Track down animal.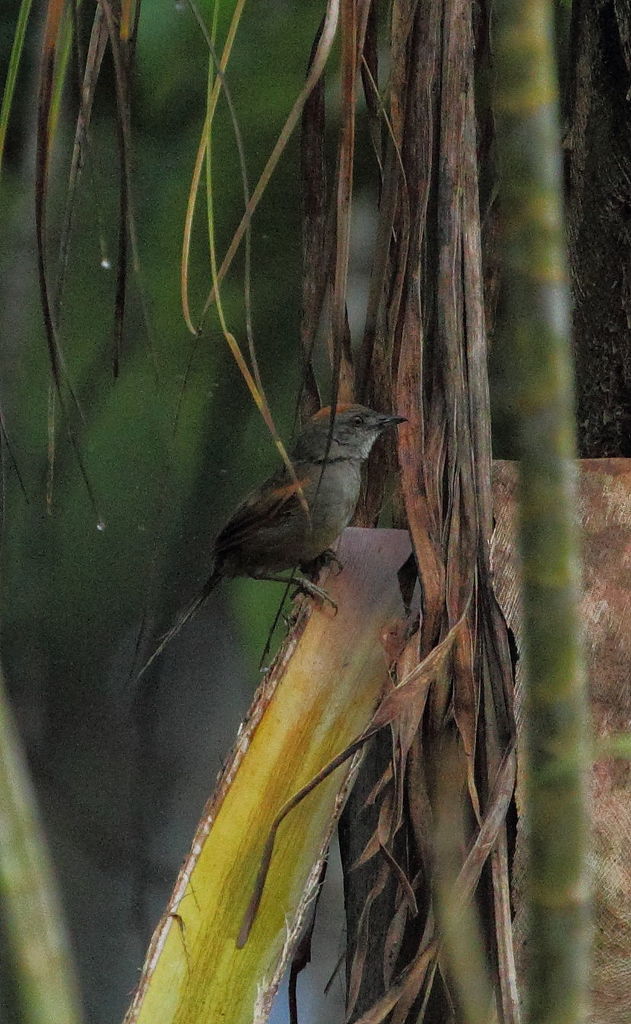
Tracked to (x1=141, y1=398, x2=406, y2=678).
